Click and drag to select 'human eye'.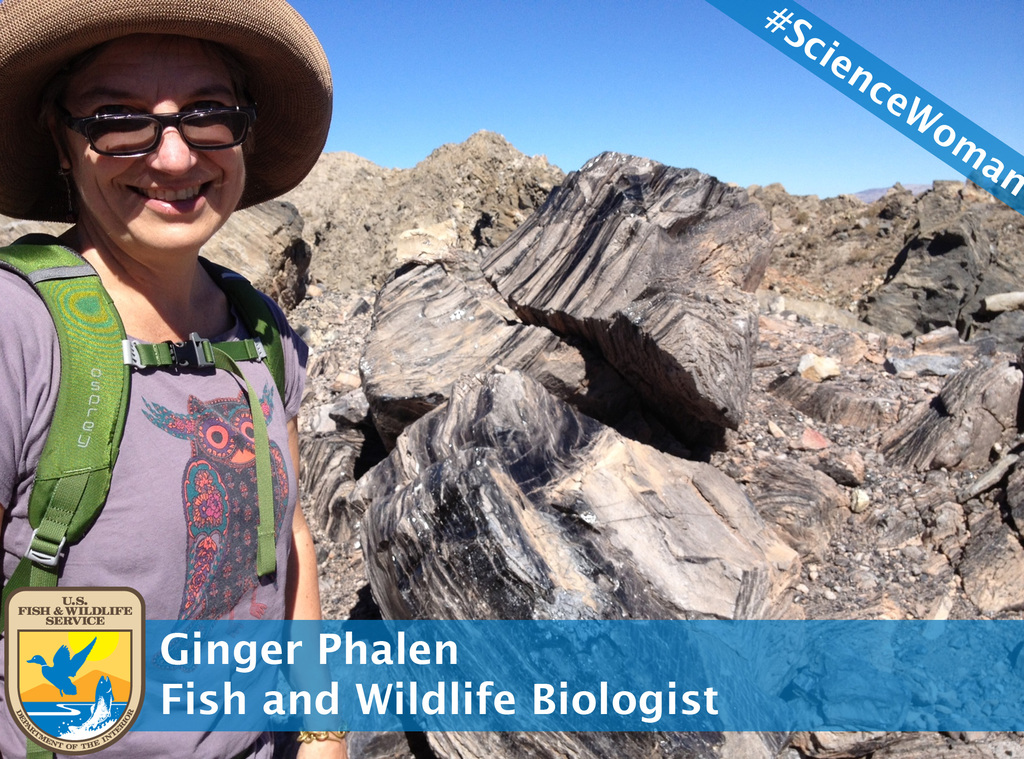
Selection: [92, 105, 148, 134].
